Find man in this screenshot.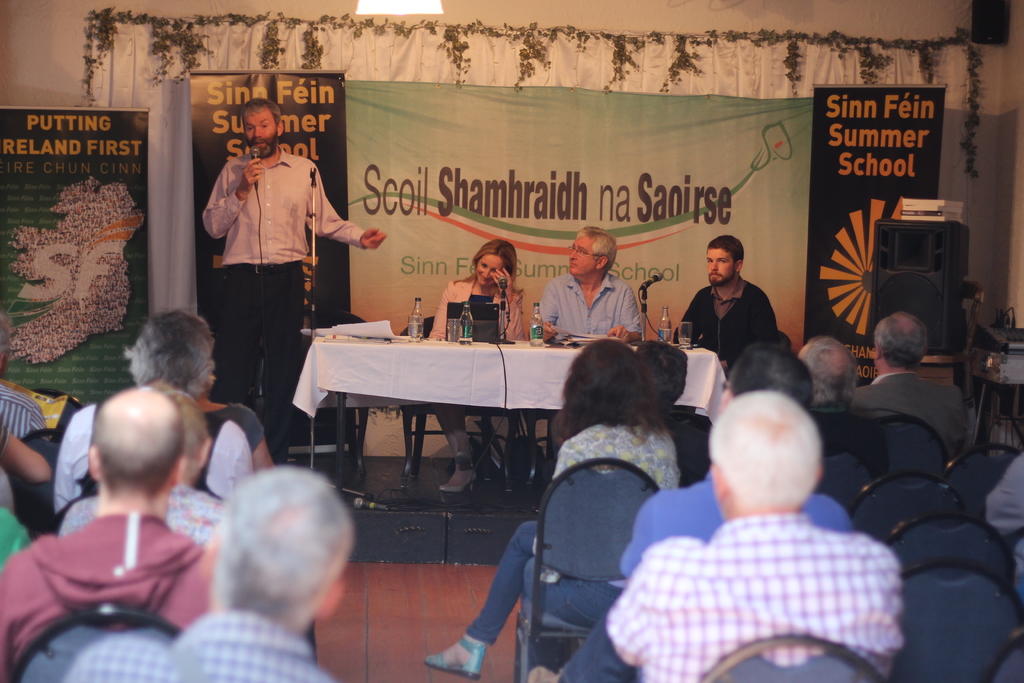
The bounding box for man is region(851, 309, 972, 457).
